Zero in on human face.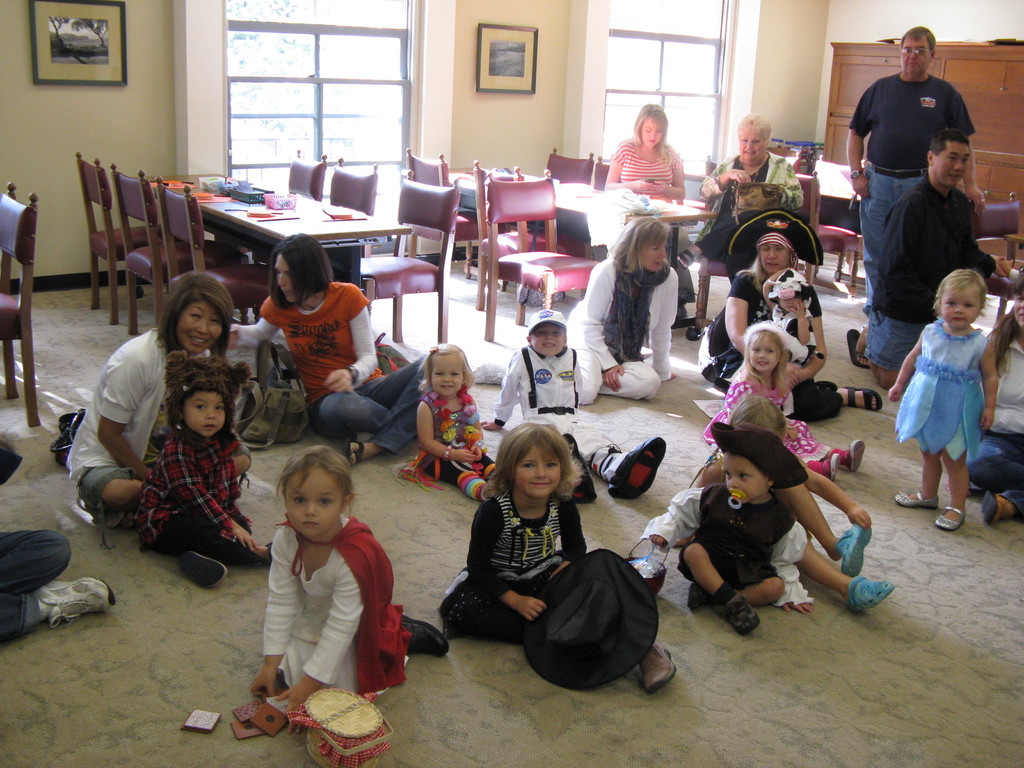
Zeroed in: (278,257,291,292).
